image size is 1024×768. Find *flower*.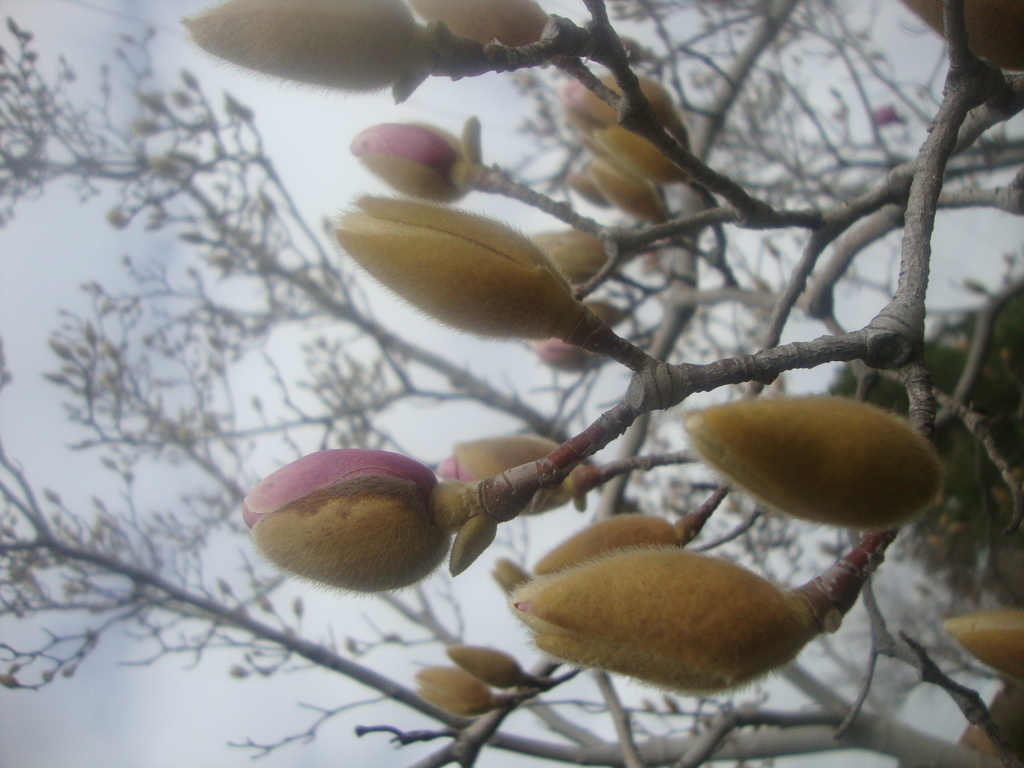
x1=531 y1=514 x2=692 y2=575.
